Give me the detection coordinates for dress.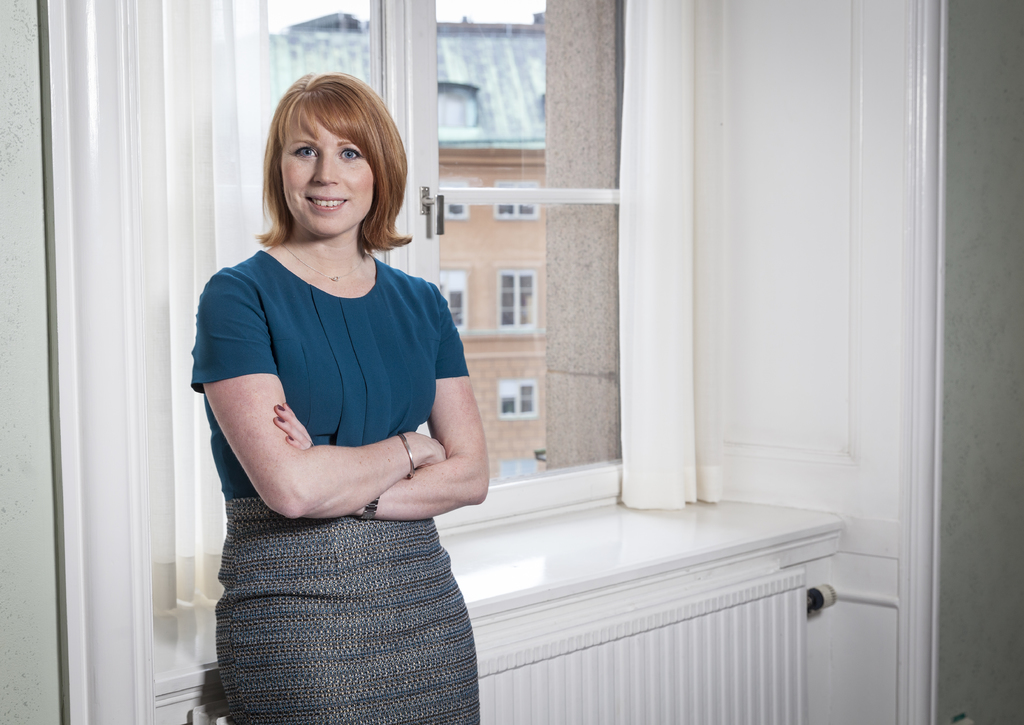
[190, 258, 468, 724].
